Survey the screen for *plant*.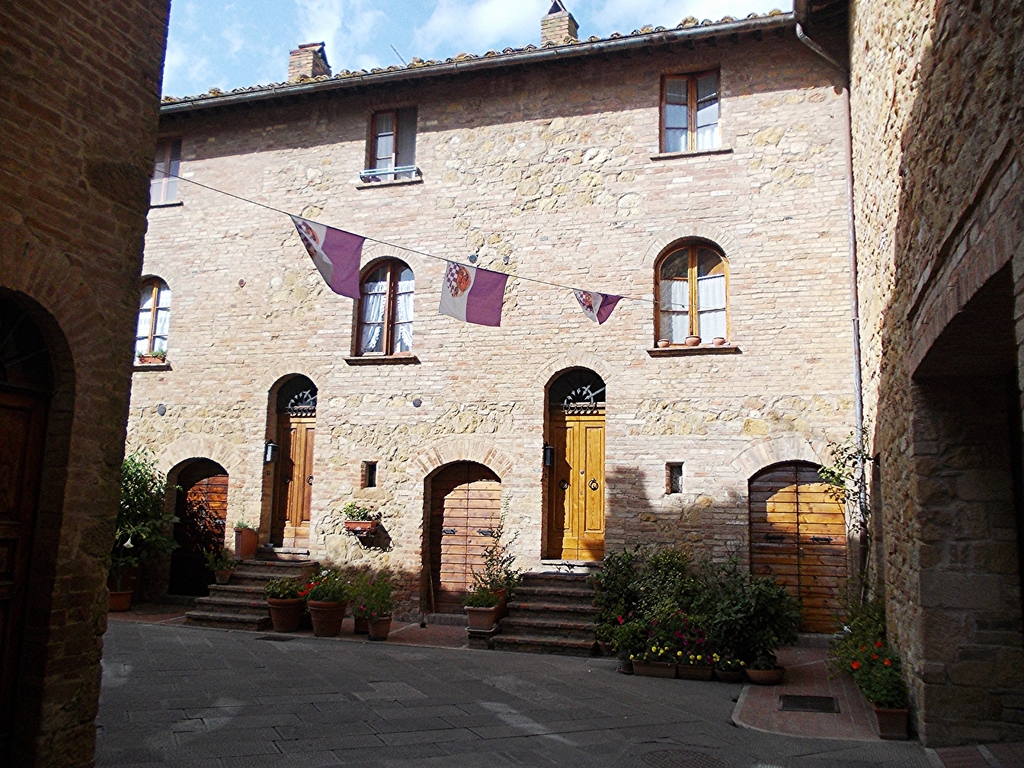
Survey found: detection(579, 534, 805, 644).
